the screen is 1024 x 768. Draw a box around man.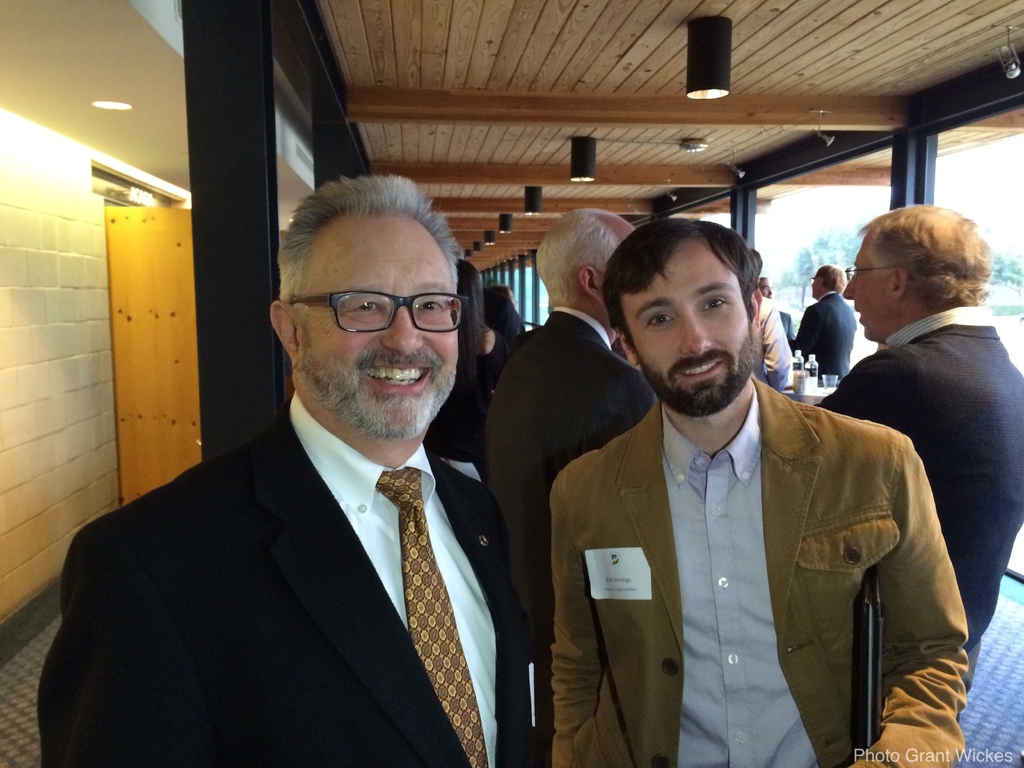
746:242:797:392.
